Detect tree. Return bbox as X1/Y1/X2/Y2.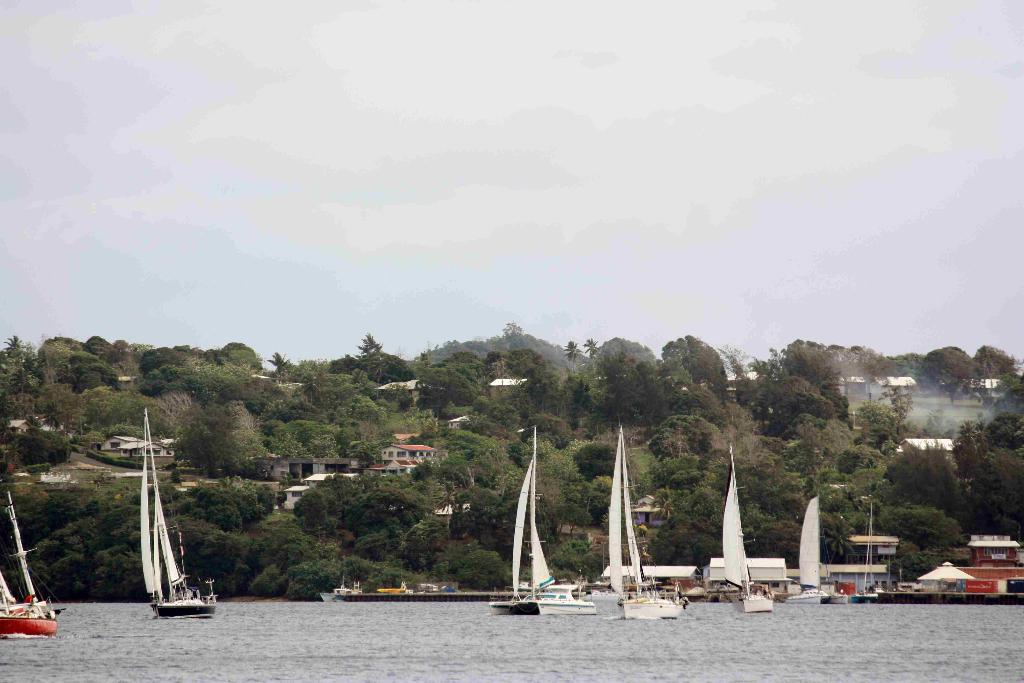
963/415/1023/539.
